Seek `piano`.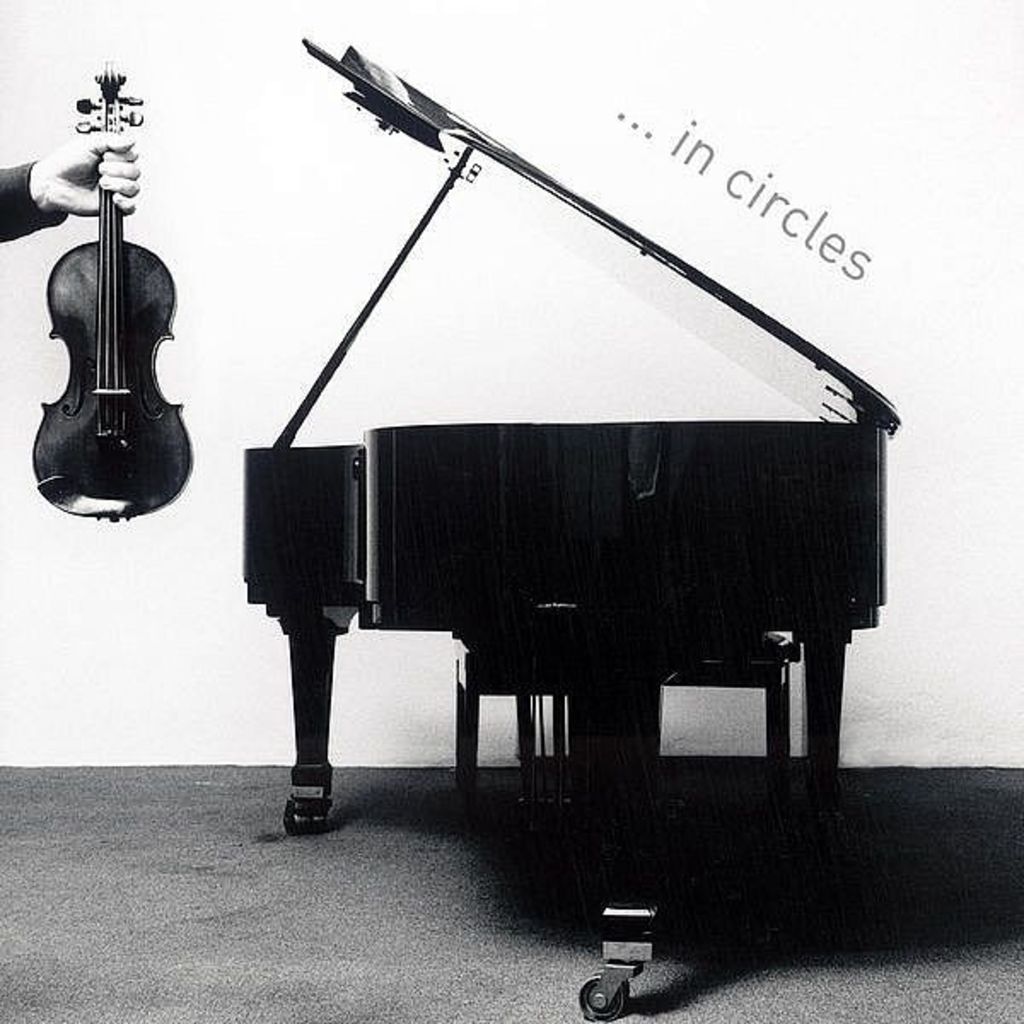
l=242, t=49, r=899, b=884.
